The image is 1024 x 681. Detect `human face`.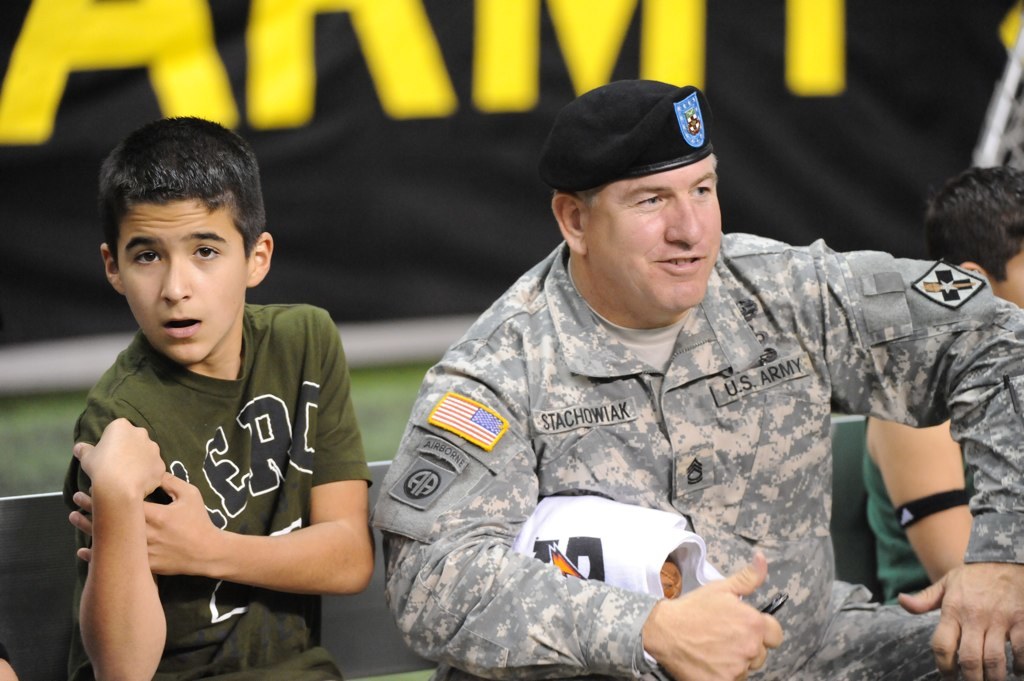
Detection: <region>989, 250, 1023, 305</region>.
